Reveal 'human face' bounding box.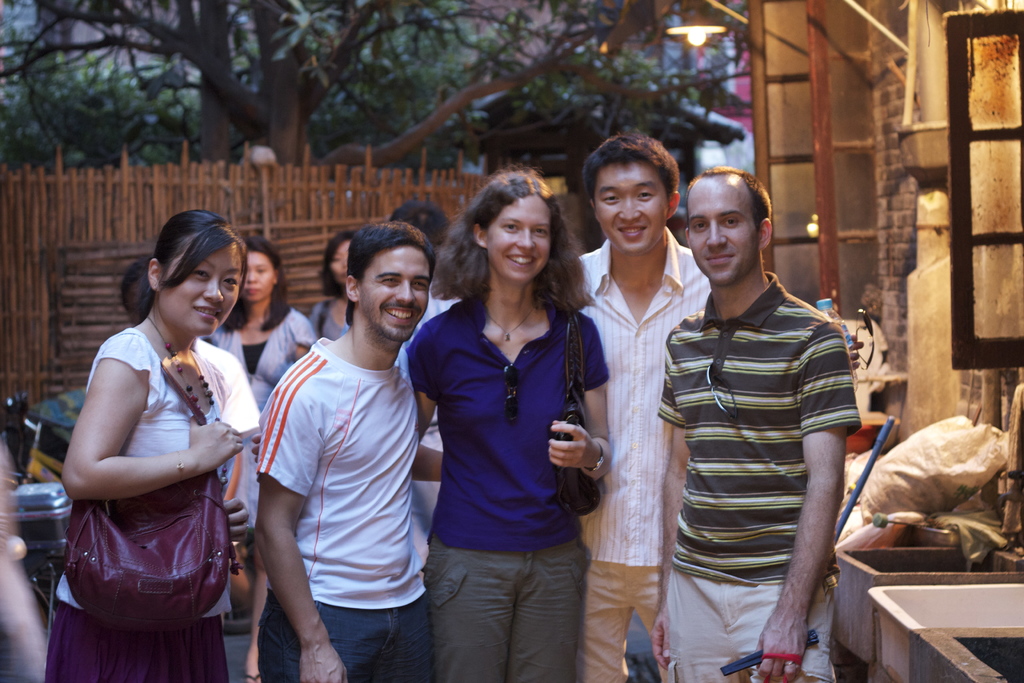
Revealed: x1=332, y1=239, x2=349, y2=283.
